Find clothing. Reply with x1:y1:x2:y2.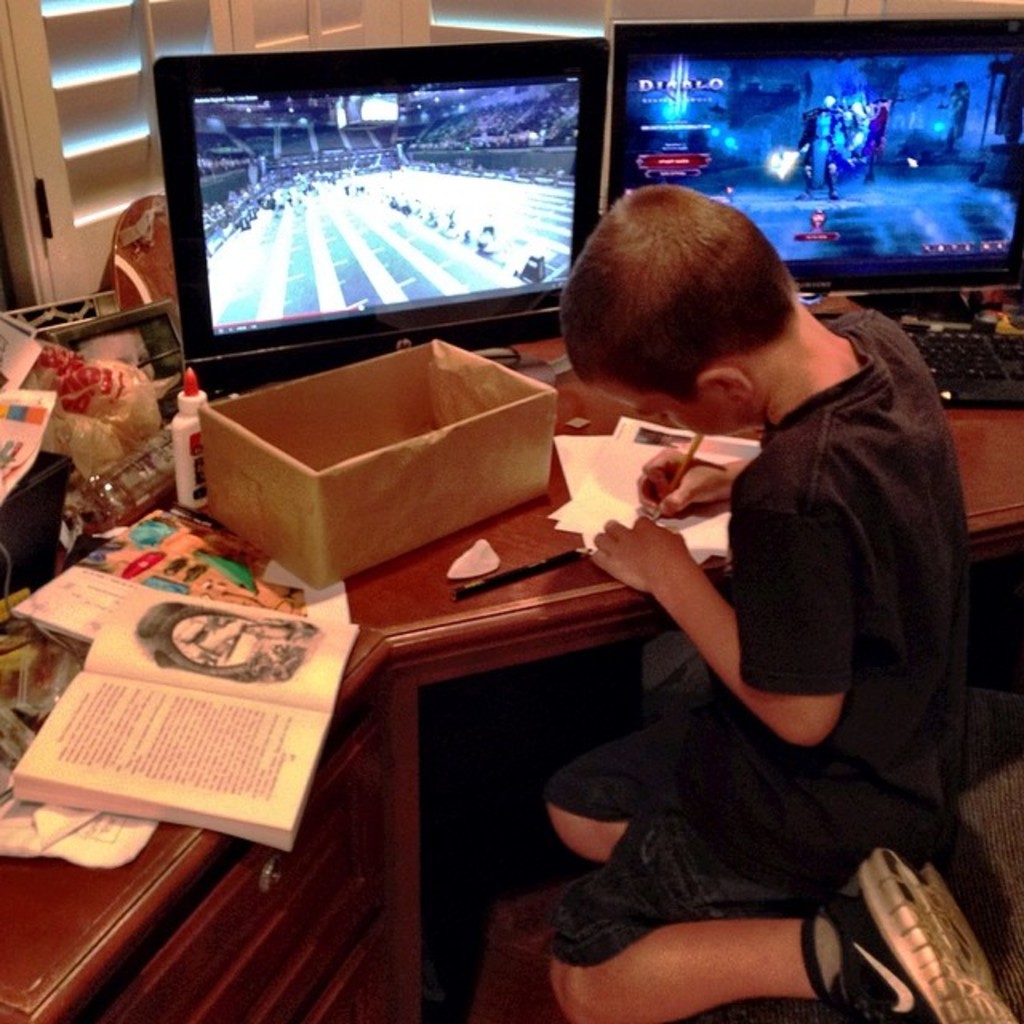
549:293:971:950.
